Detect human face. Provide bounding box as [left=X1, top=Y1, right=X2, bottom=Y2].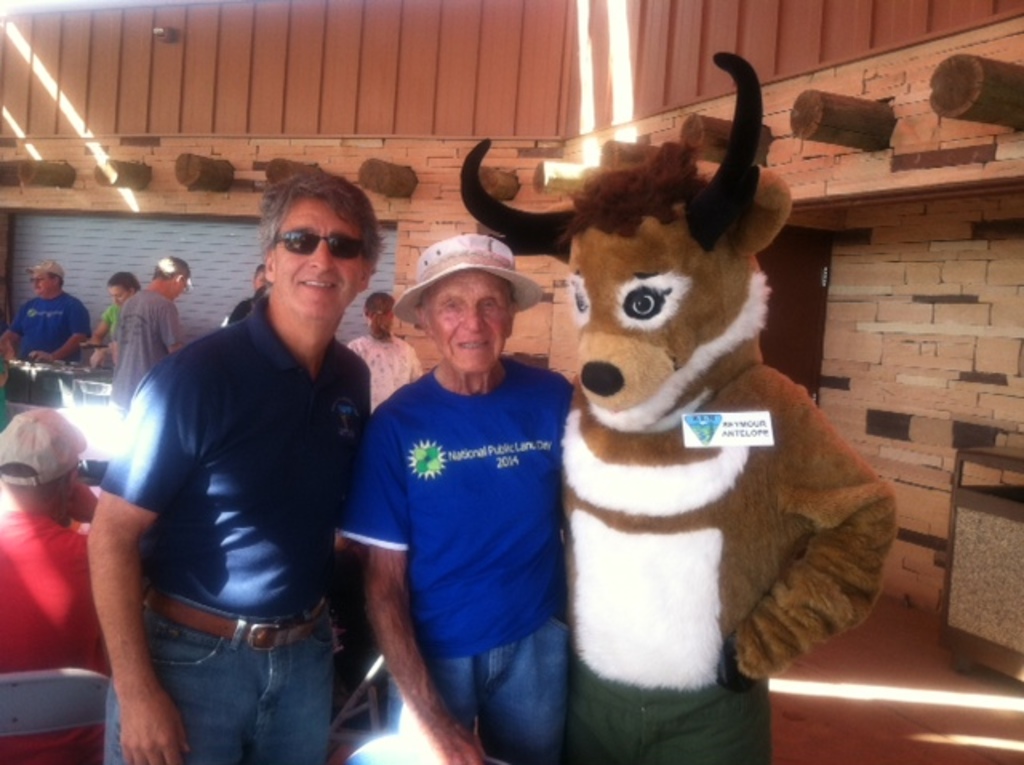
[left=270, top=190, right=363, bottom=315].
